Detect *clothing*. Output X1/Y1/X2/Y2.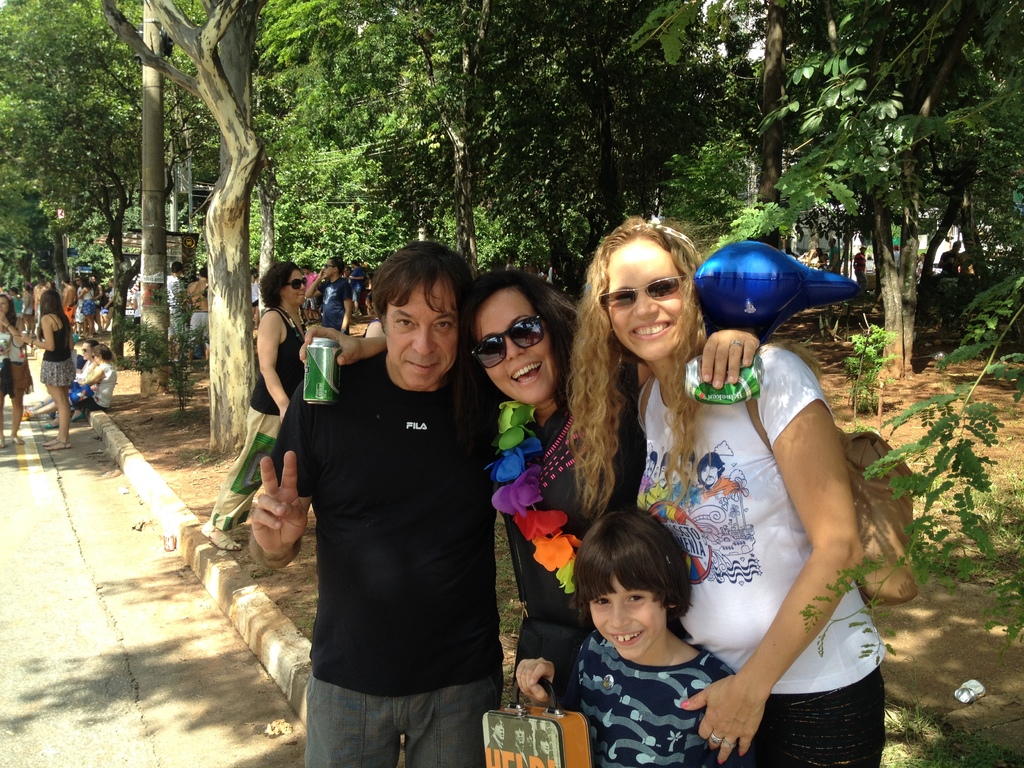
484/394/653/708.
